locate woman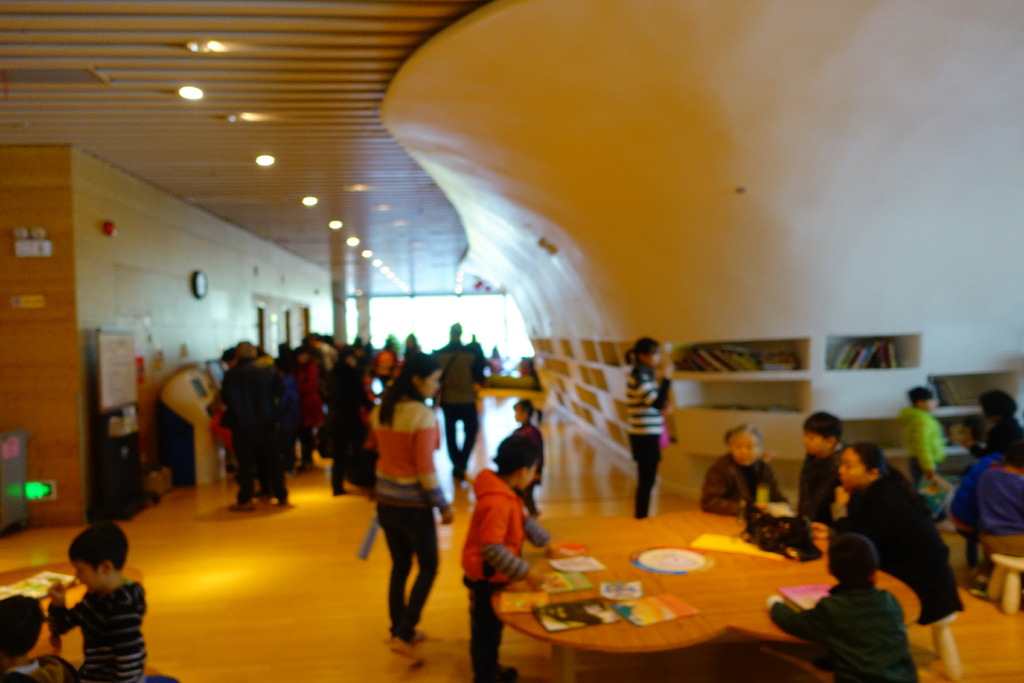
box(833, 438, 964, 629)
